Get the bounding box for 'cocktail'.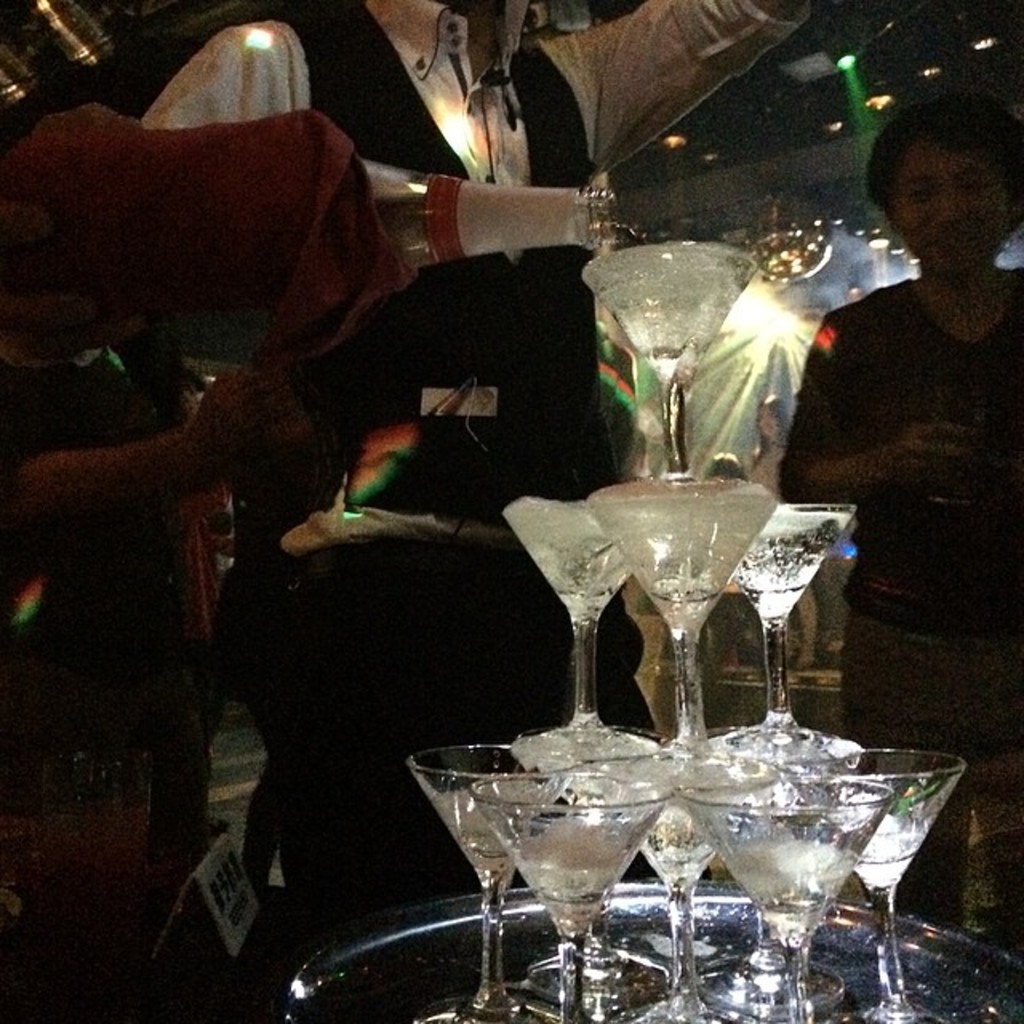
699/725/846/1022.
